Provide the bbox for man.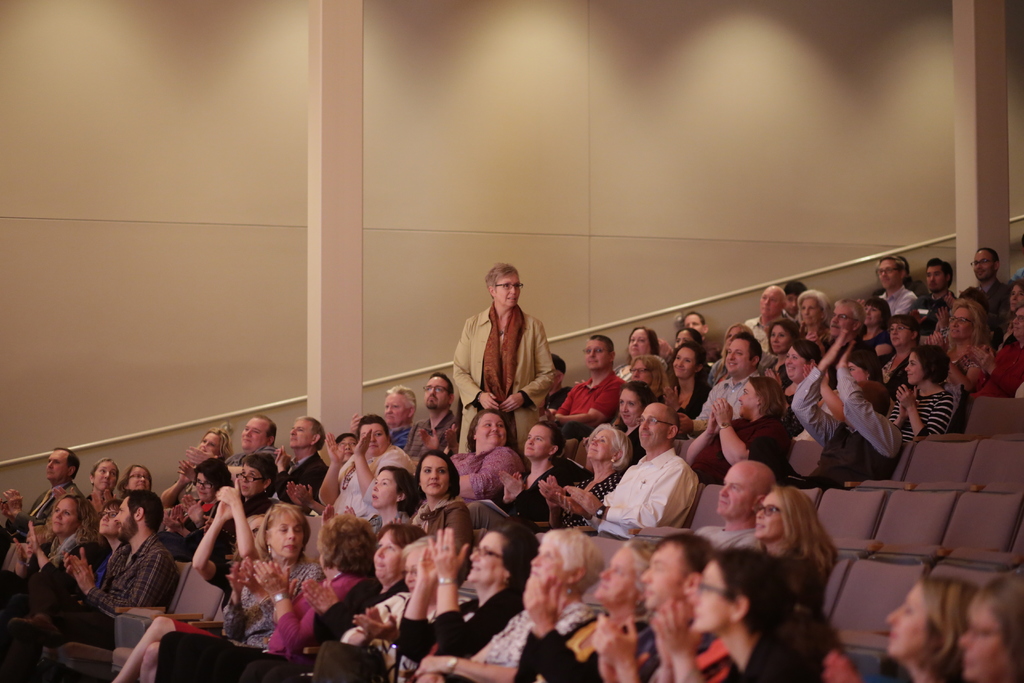
917/257/965/321.
